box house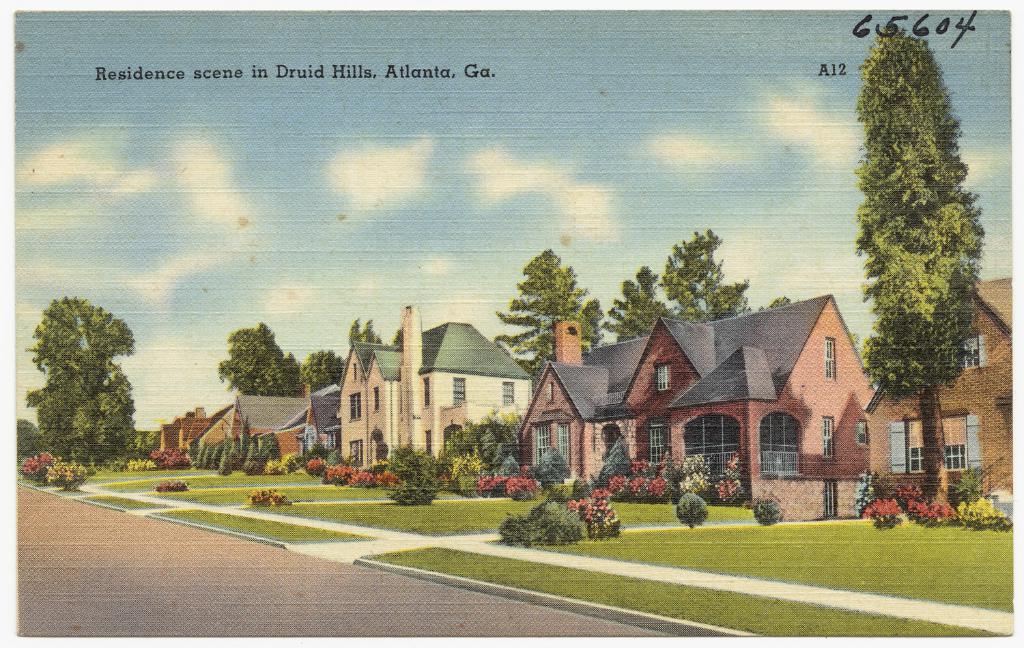
338, 302, 537, 481
